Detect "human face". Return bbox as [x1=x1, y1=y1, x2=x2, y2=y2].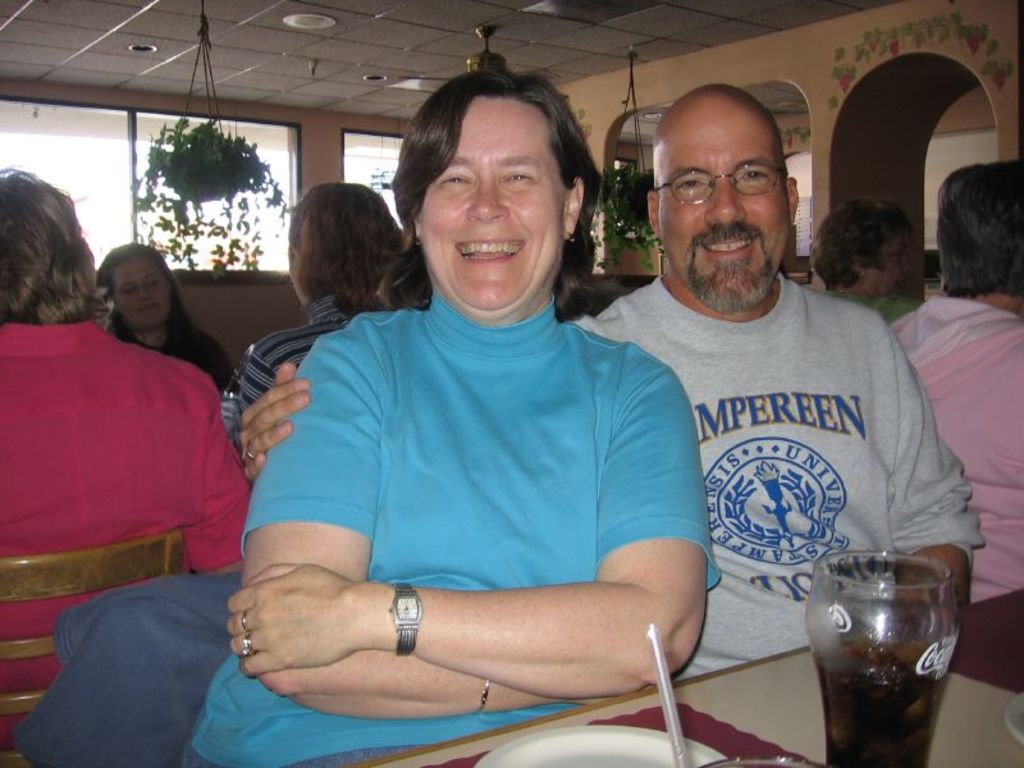
[x1=113, y1=255, x2=169, y2=326].
